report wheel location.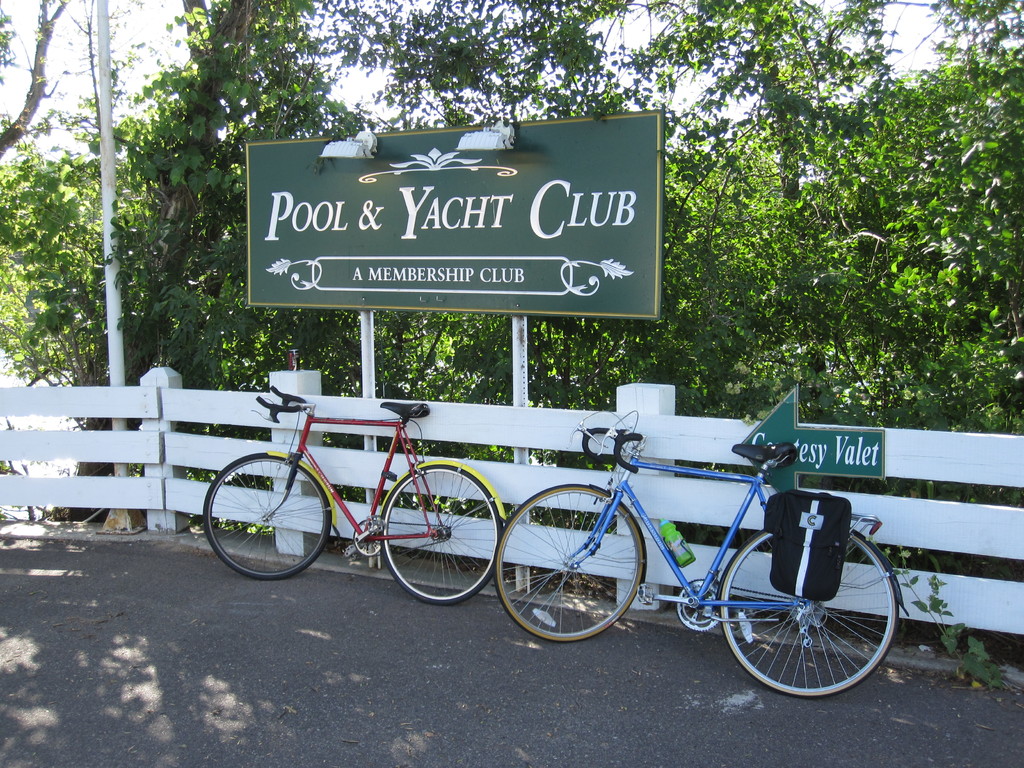
Report: BBox(377, 460, 504, 609).
